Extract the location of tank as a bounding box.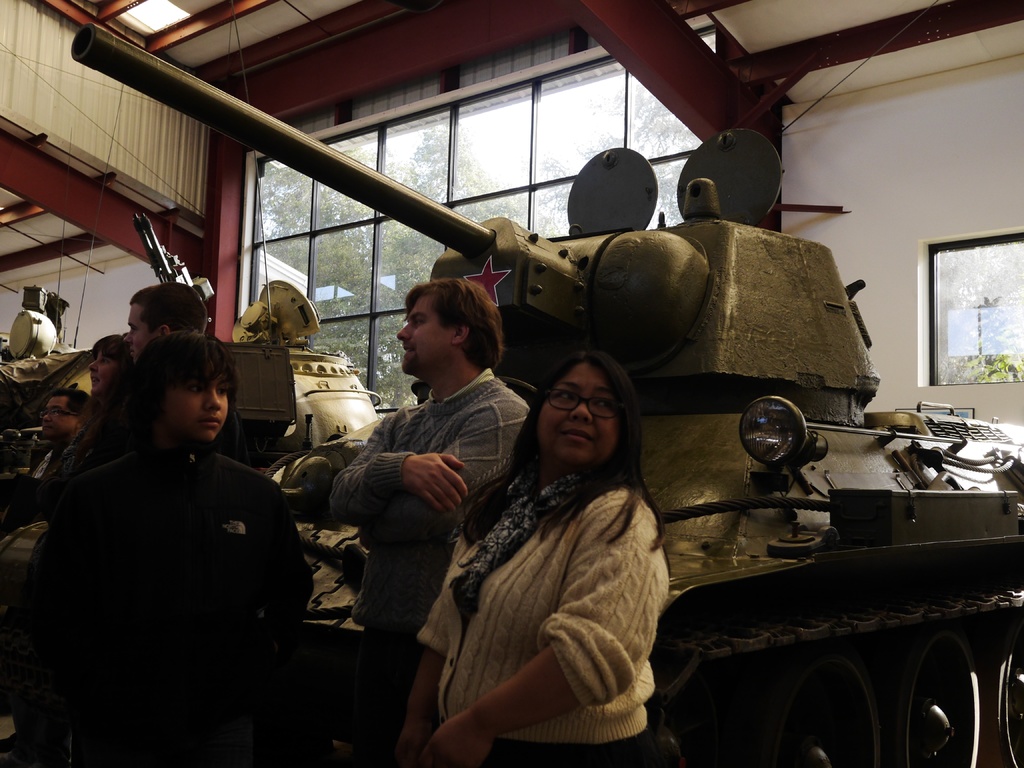
<bbox>68, 24, 1023, 767</bbox>.
